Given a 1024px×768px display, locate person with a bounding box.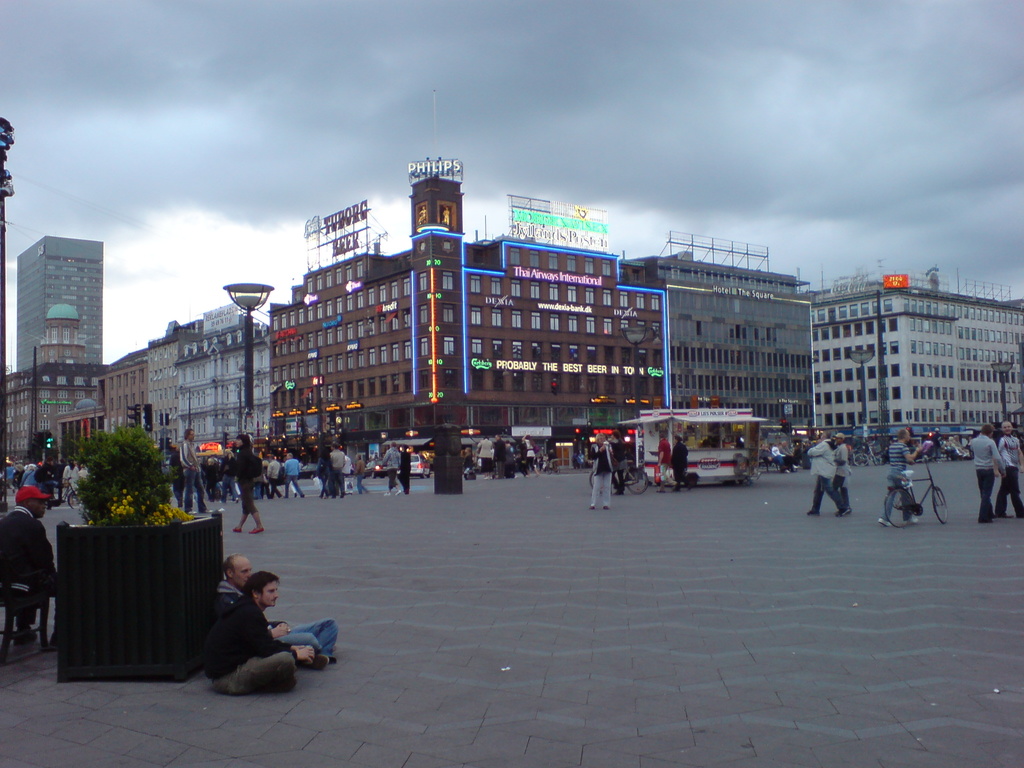
Located: select_region(224, 430, 260, 535).
